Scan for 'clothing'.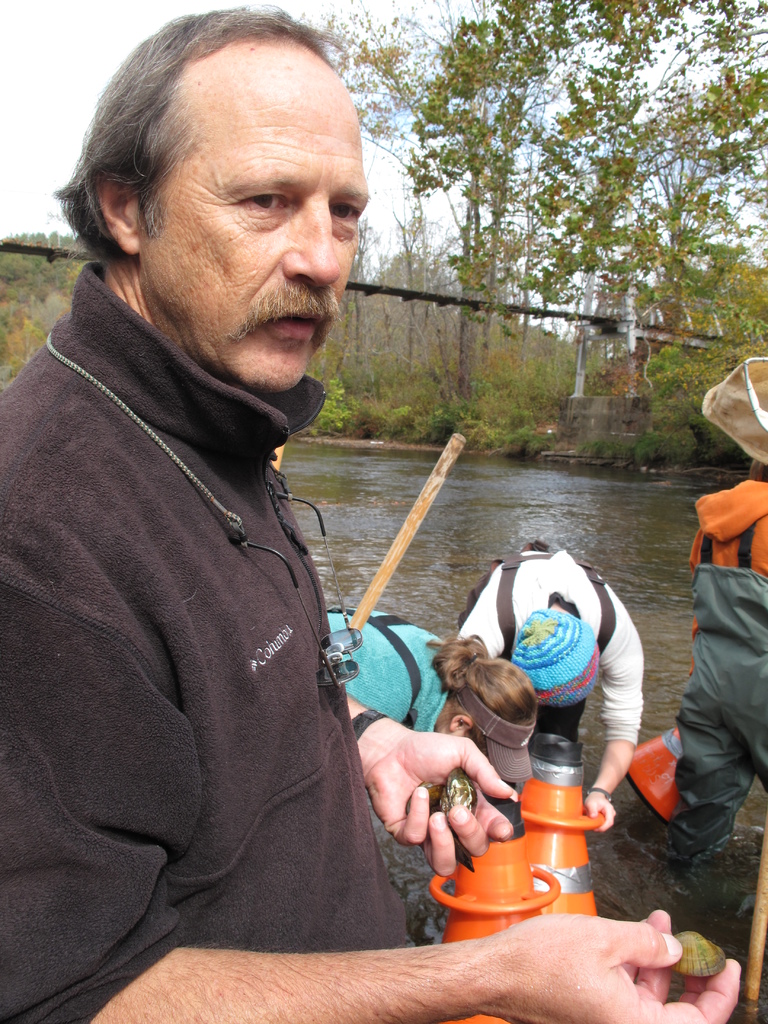
Scan result: box(11, 236, 390, 1023).
